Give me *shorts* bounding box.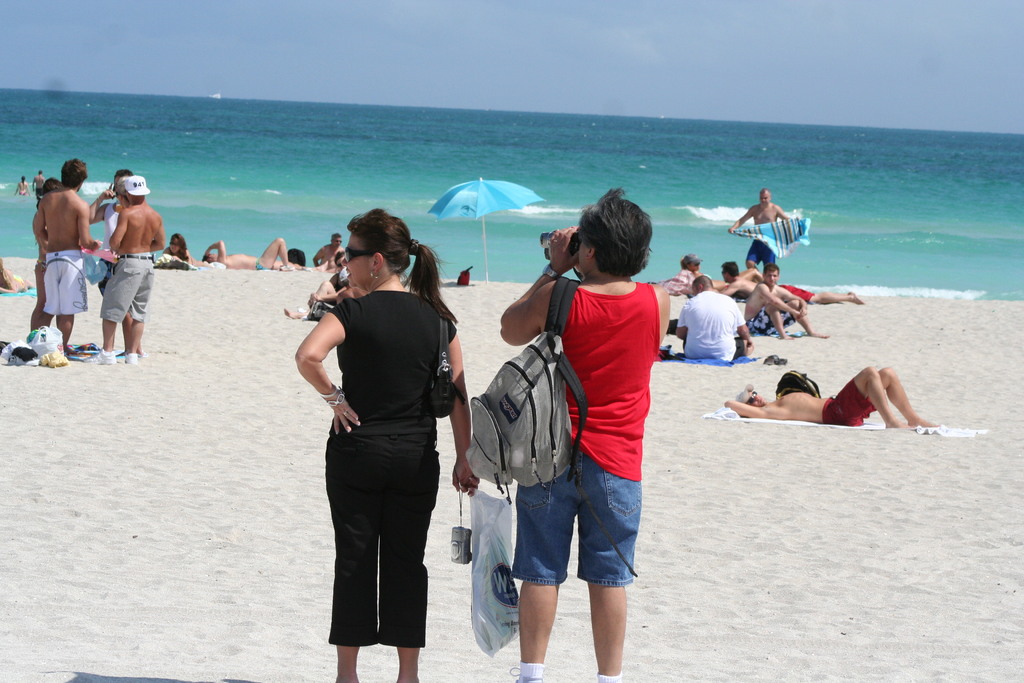
pyautogui.locateOnScreen(257, 259, 268, 270).
